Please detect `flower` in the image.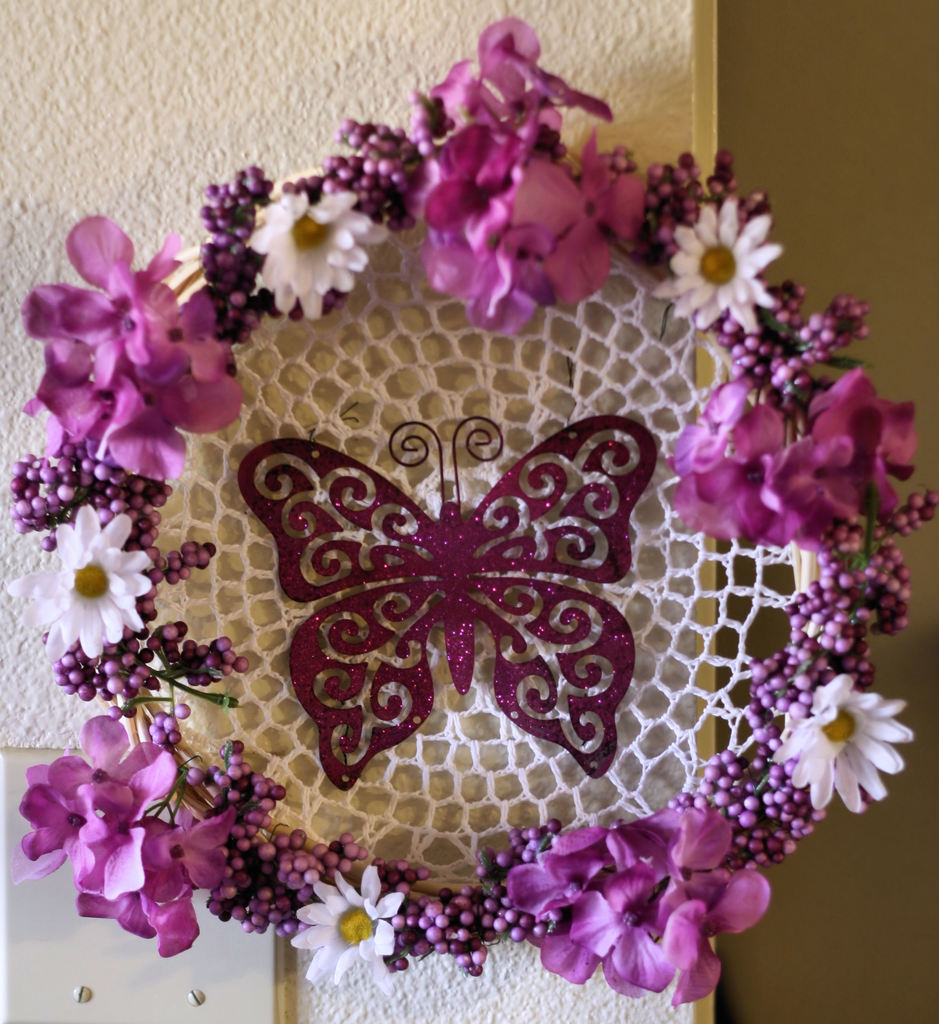
(804, 367, 931, 531).
